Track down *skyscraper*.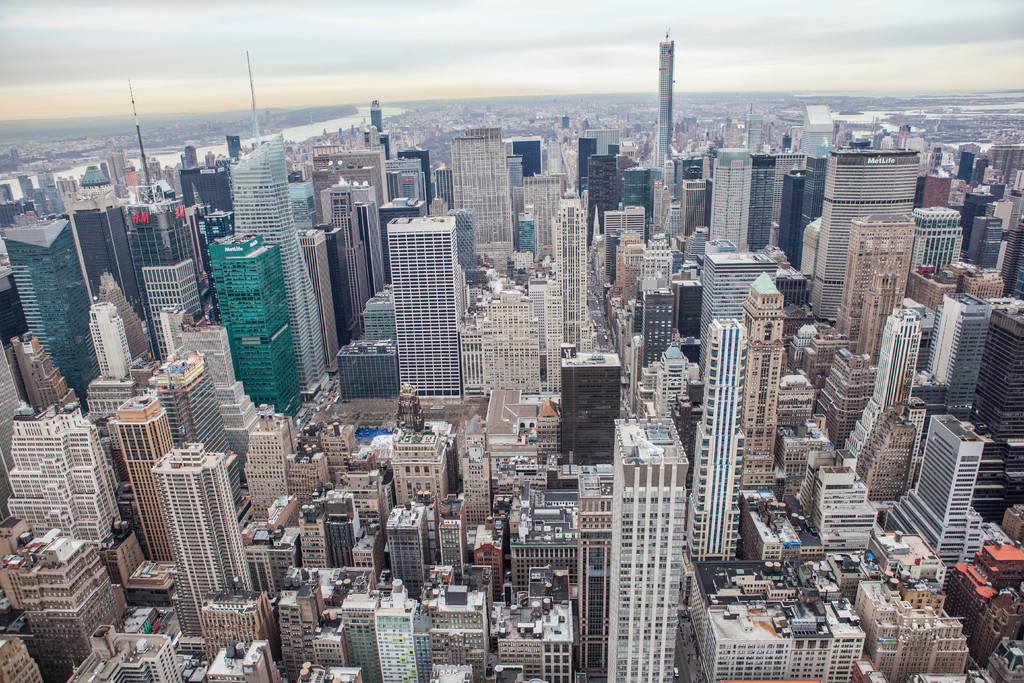
Tracked to (745, 156, 766, 252).
